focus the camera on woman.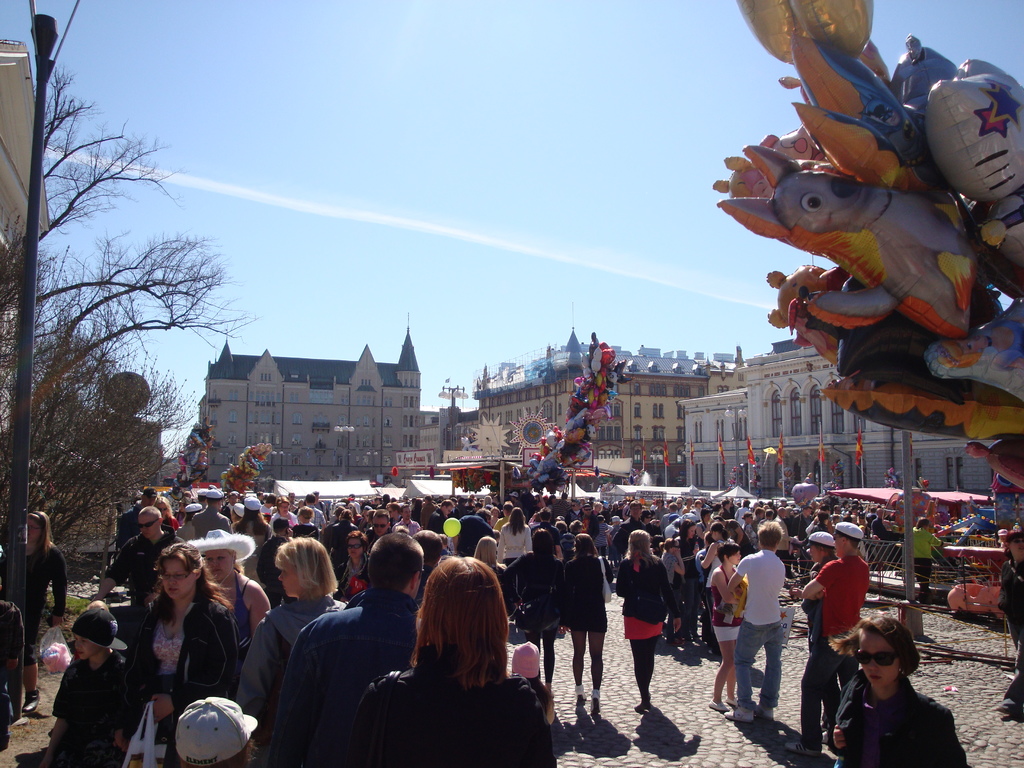
Focus region: (x1=616, y1=525, x2=684, y2=717).
